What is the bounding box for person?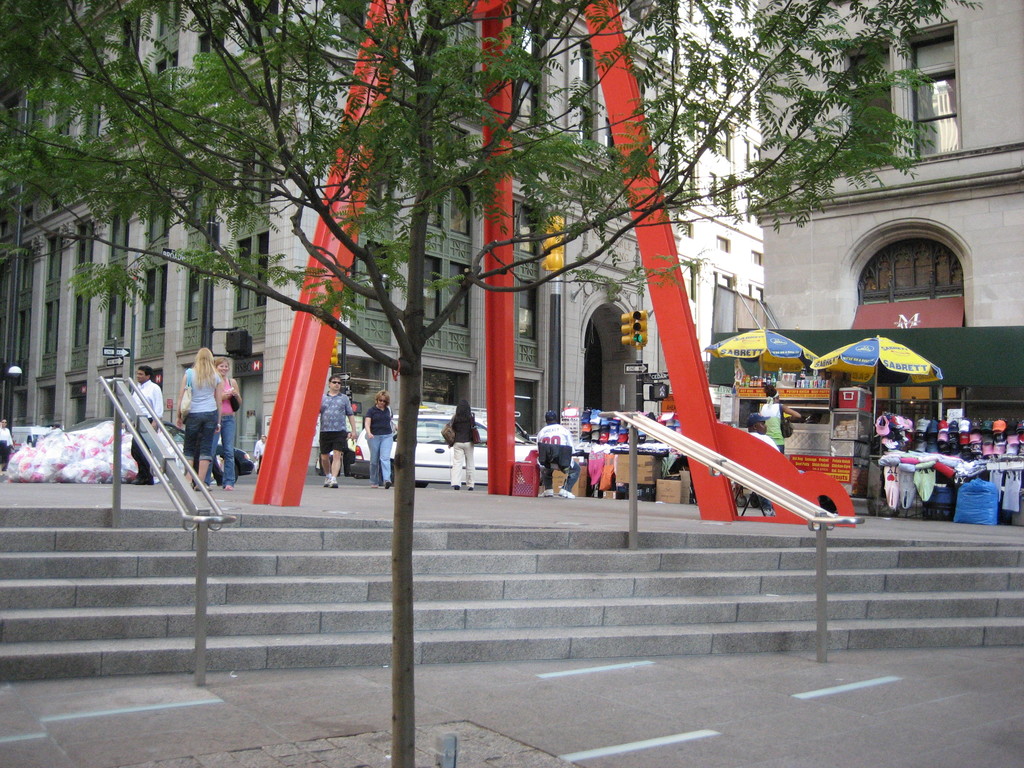
Rect(445, 401, 477, 490).
